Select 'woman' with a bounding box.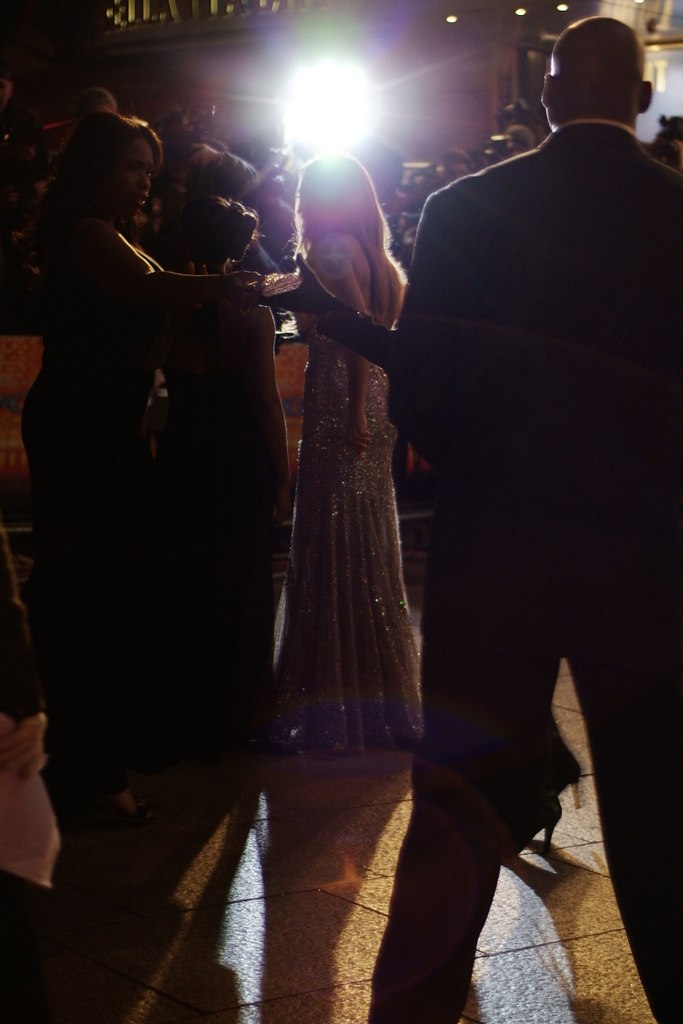
locate(22, 109, 266, 740).
